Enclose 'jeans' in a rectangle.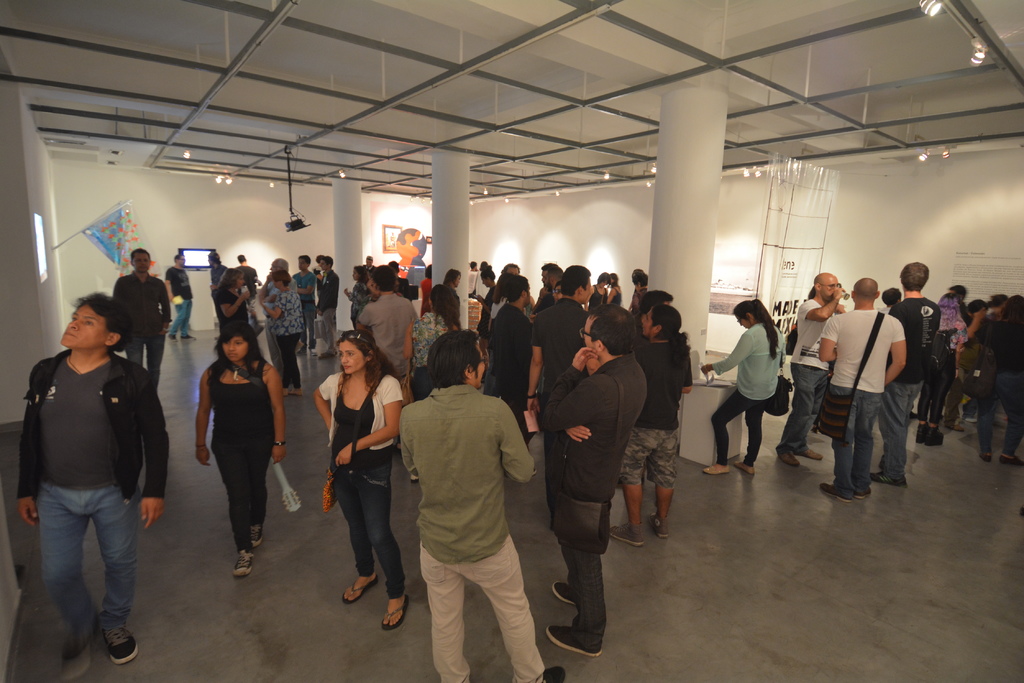
[left=13, top=480, right=136, bottom=663].
